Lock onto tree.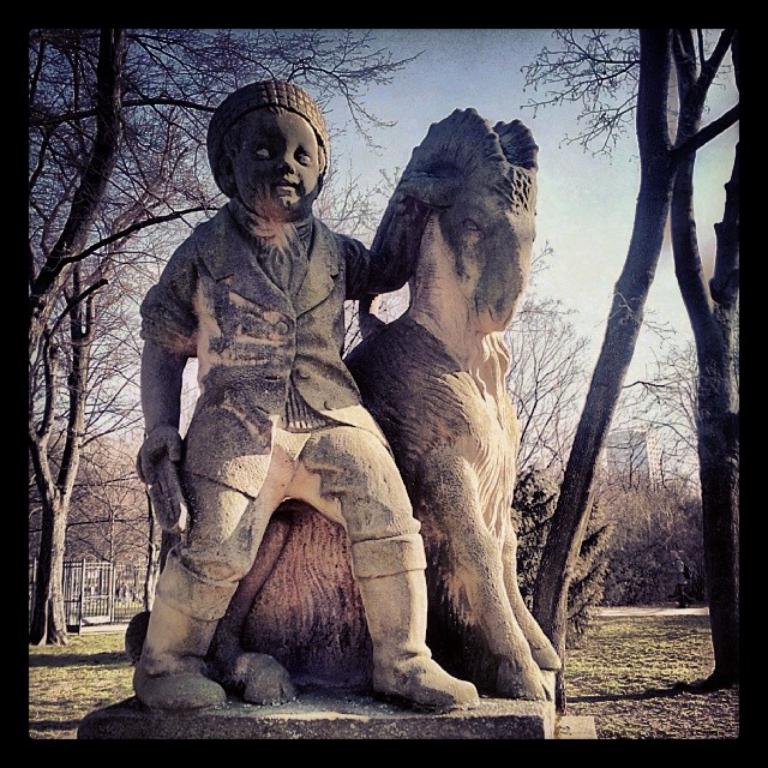
Locked: (530, 14, 720, 691).
